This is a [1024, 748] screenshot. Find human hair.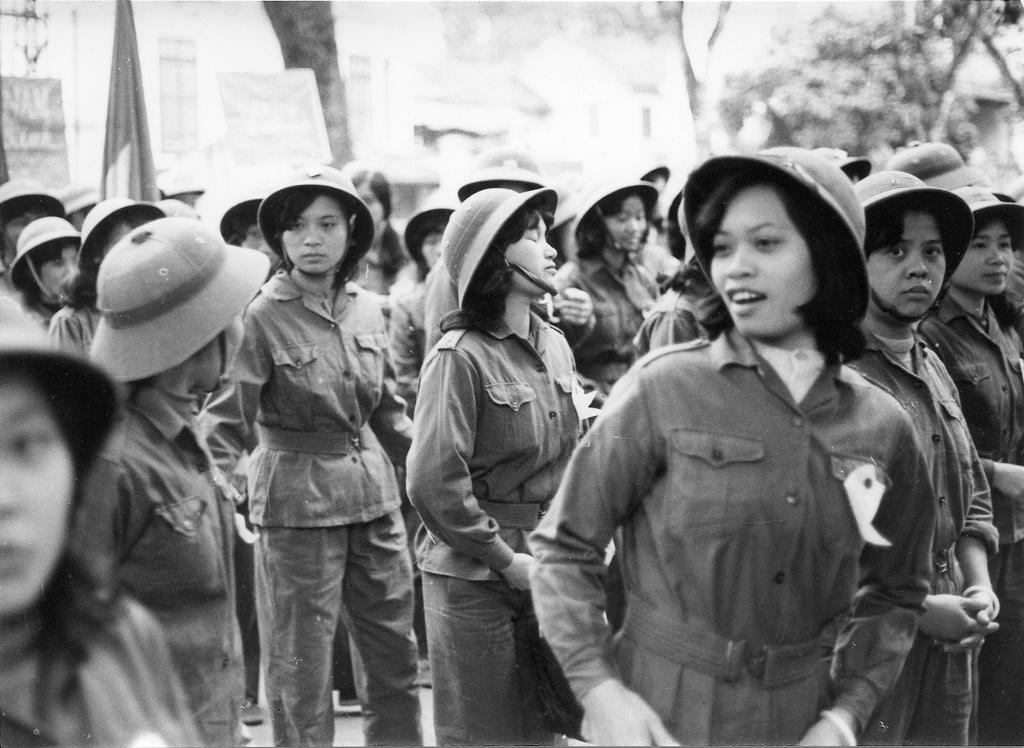
Bounding box: x1=438 y1=200 x2=554 y2=333.
